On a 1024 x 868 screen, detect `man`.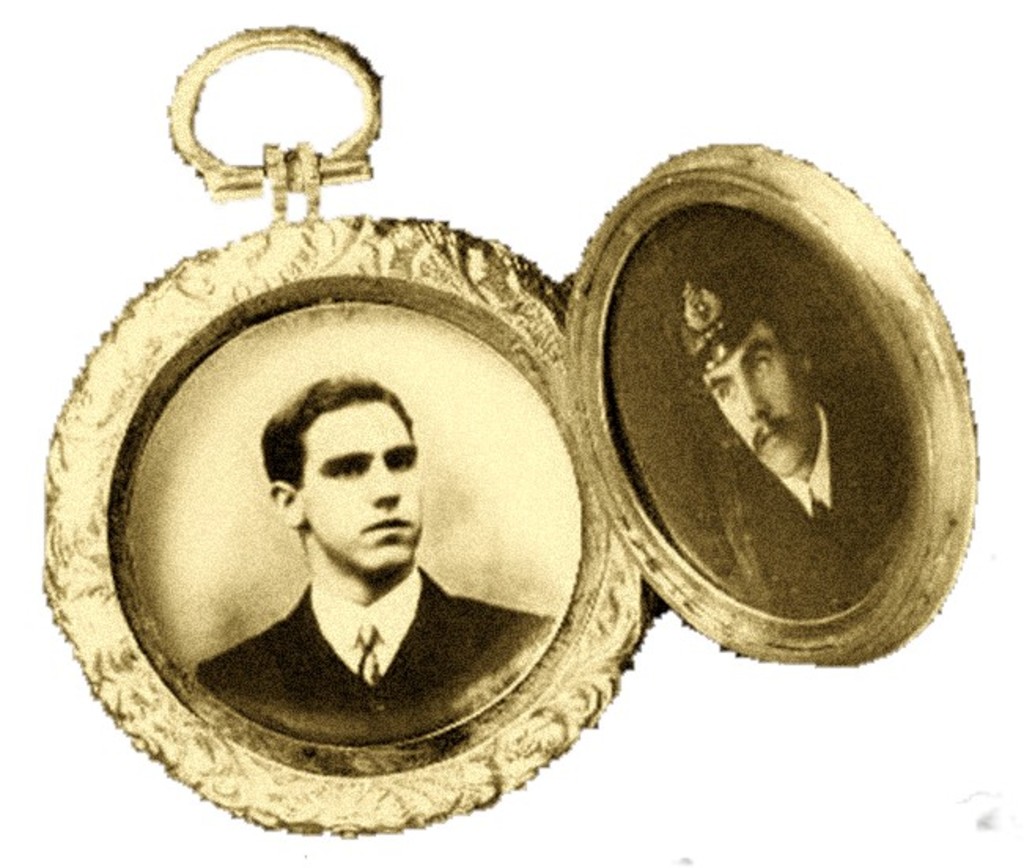
pyautogui.locateOnScreen(676, 266, 898, 616).
